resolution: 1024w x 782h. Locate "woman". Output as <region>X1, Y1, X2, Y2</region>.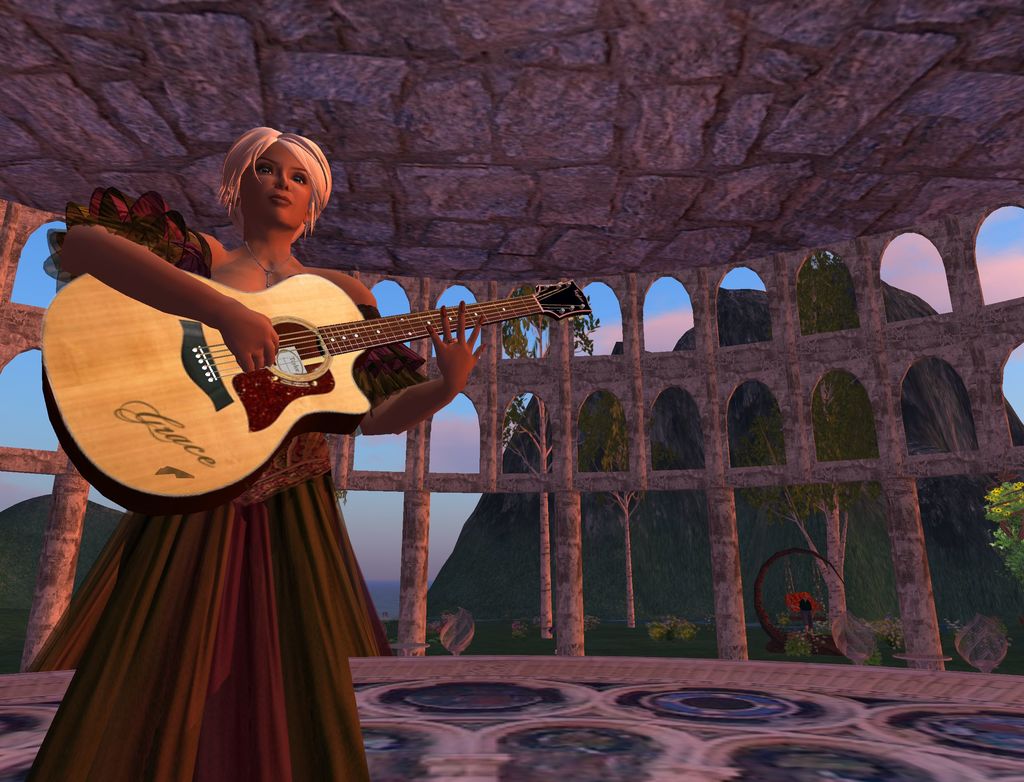
<region>40, 115, 574, 691</region>.
